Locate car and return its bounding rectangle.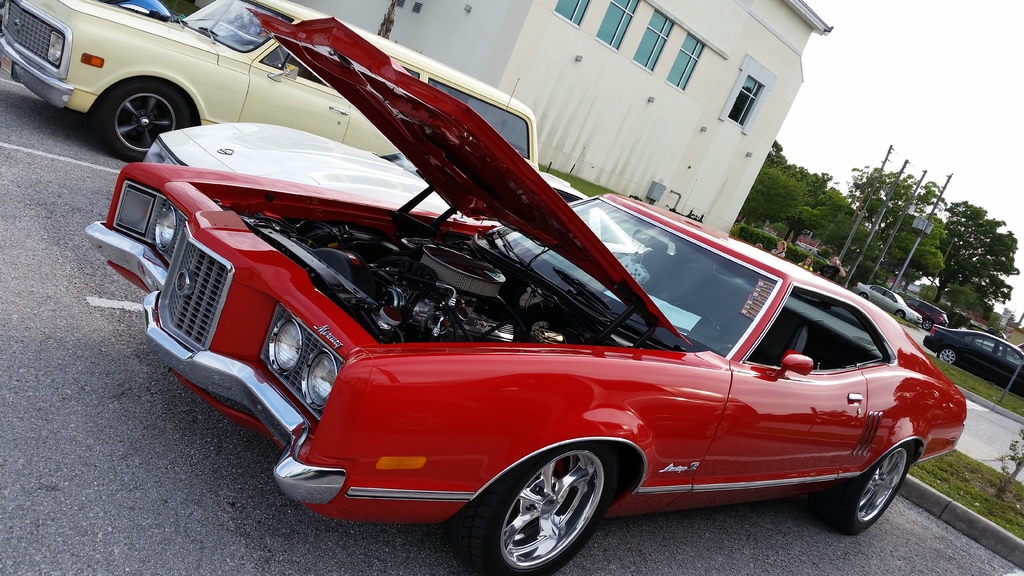
[81,15,970,573].
